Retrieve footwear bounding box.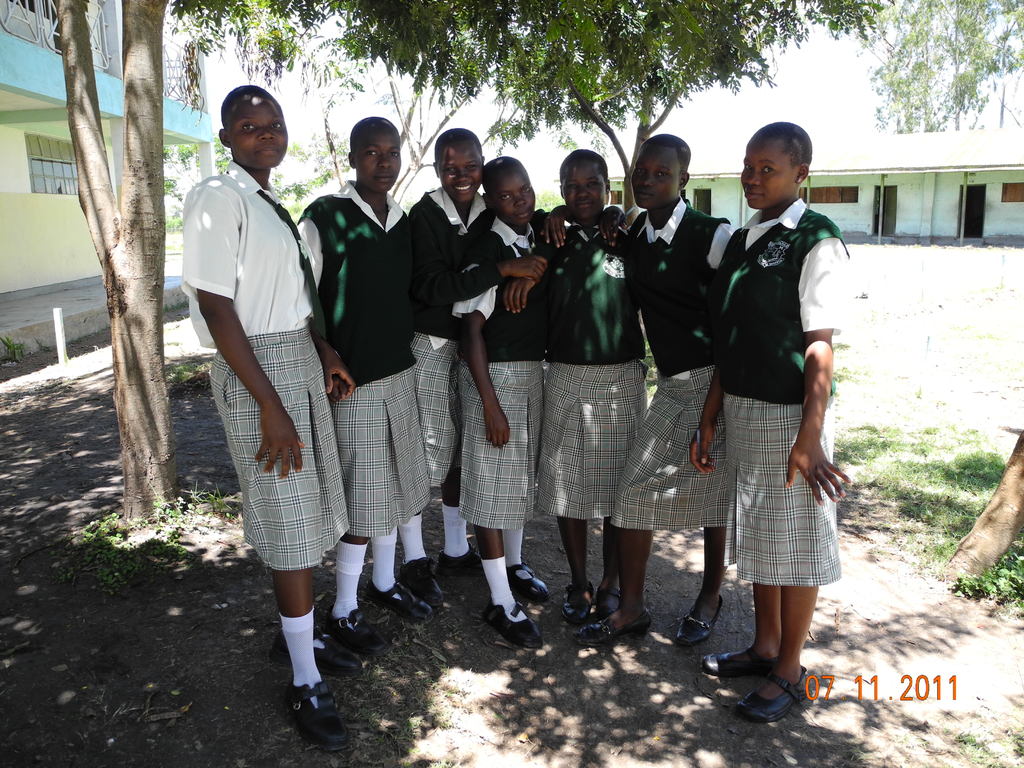
Bounding box: l=440, t=546, r=483, b=579.
